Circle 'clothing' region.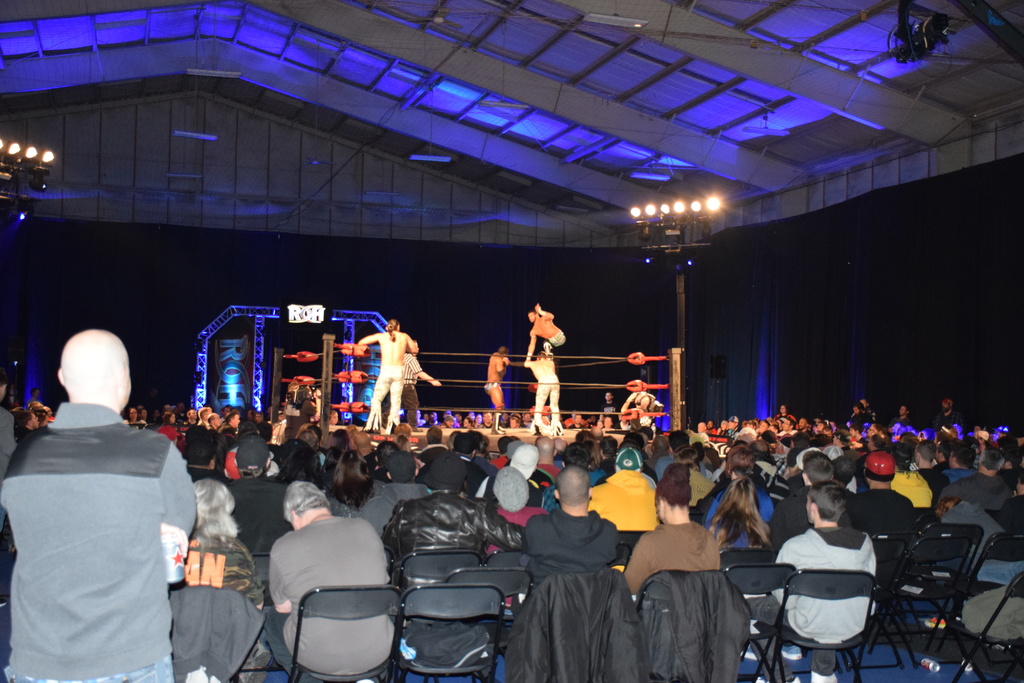
Region: <box>712,486,768,548</box>.
